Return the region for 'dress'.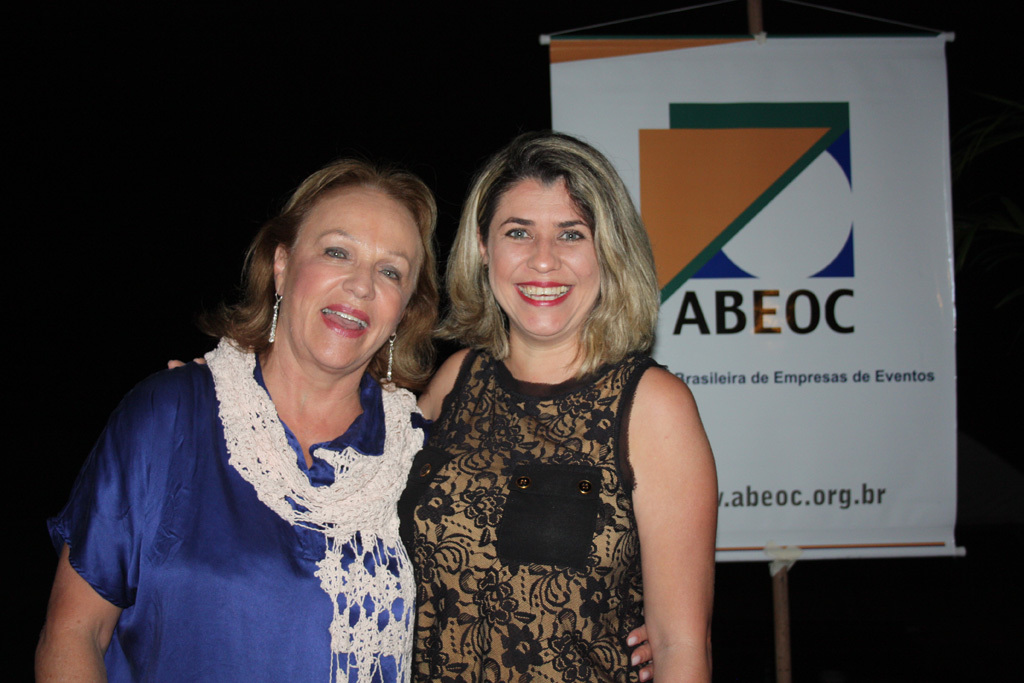
(left=398, top=340, right=664, bottom=682).
